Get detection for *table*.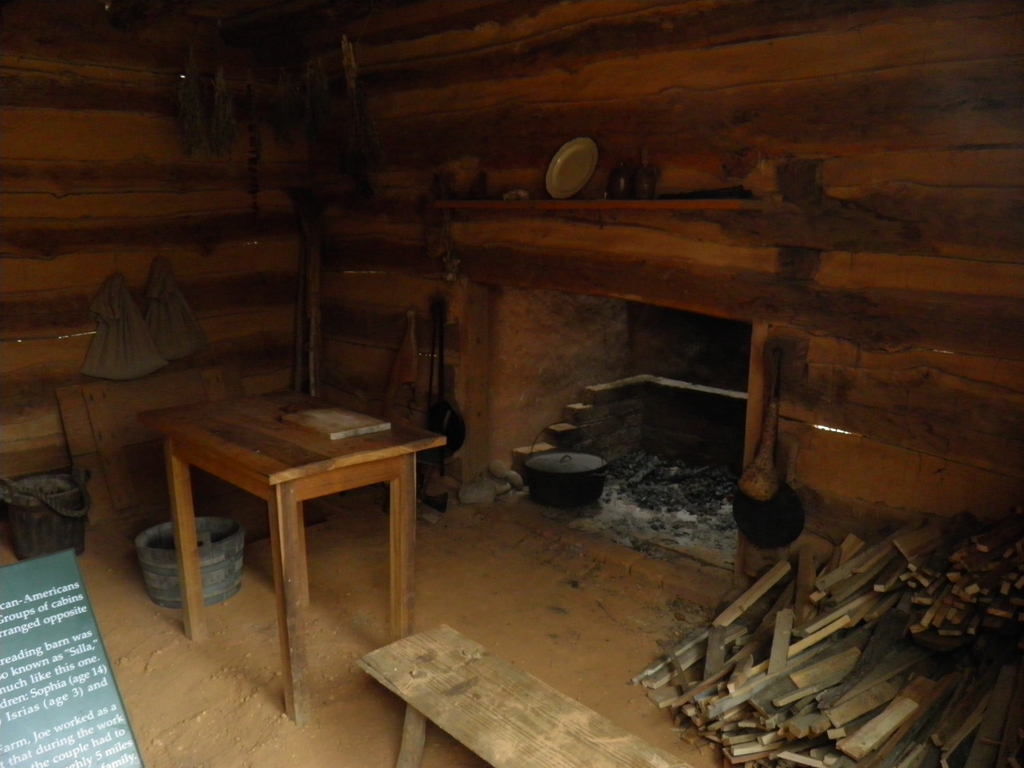
Detection: 135,388,450,724.
